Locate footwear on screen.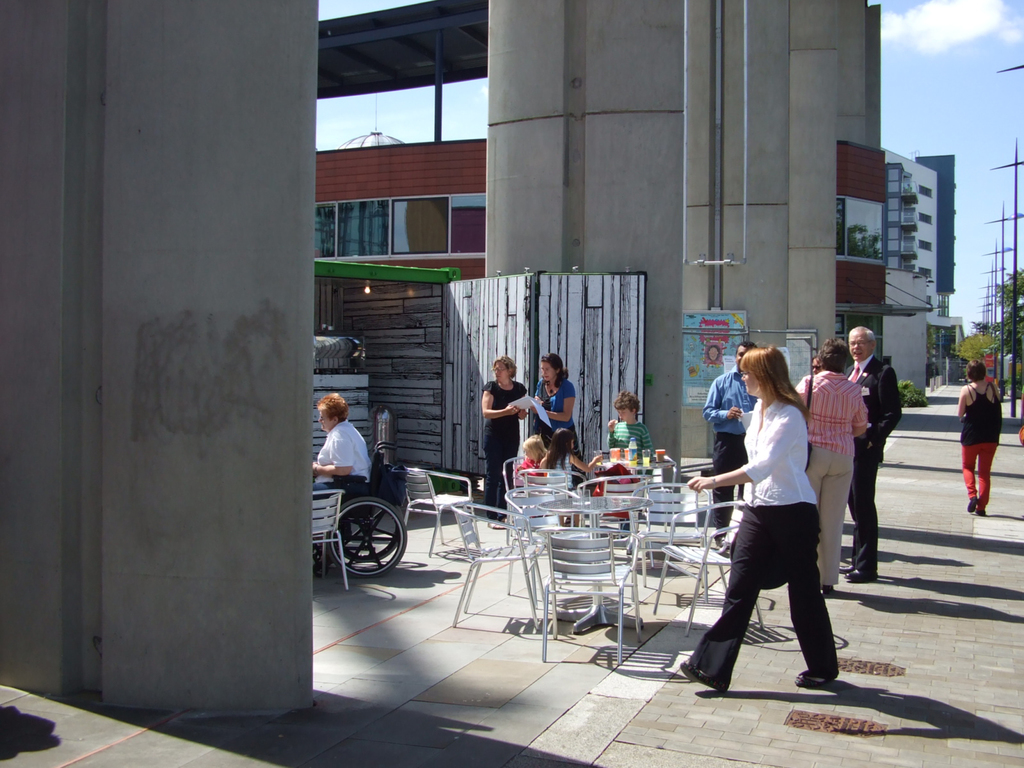
On screen at <box>822,583,833,595</box>.
